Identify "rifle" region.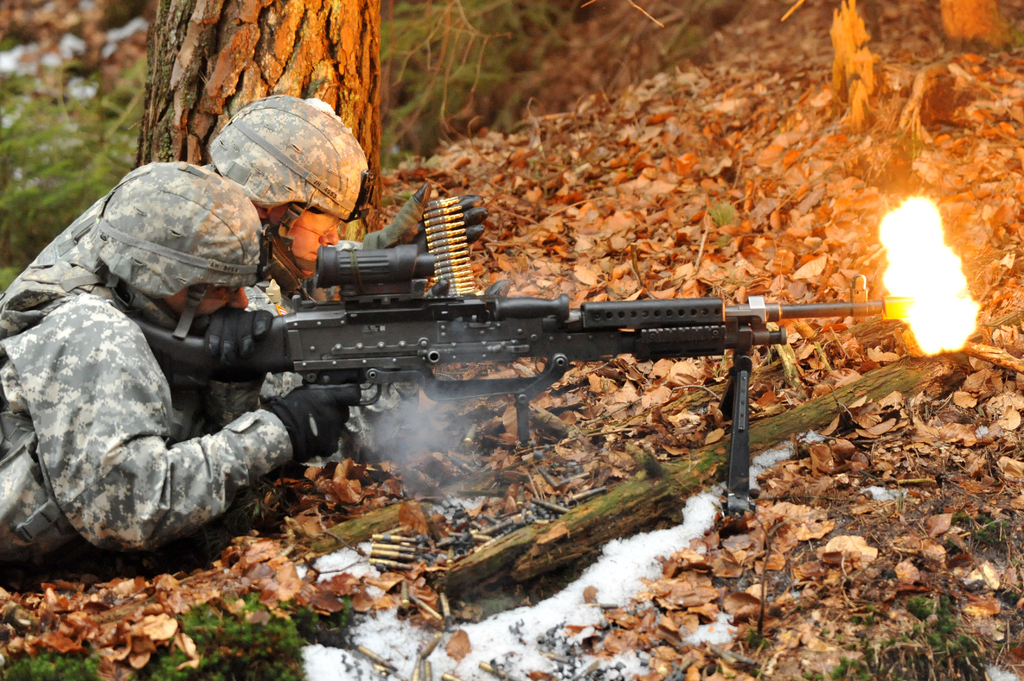
Region: <box>72,216,929,496</box>.
